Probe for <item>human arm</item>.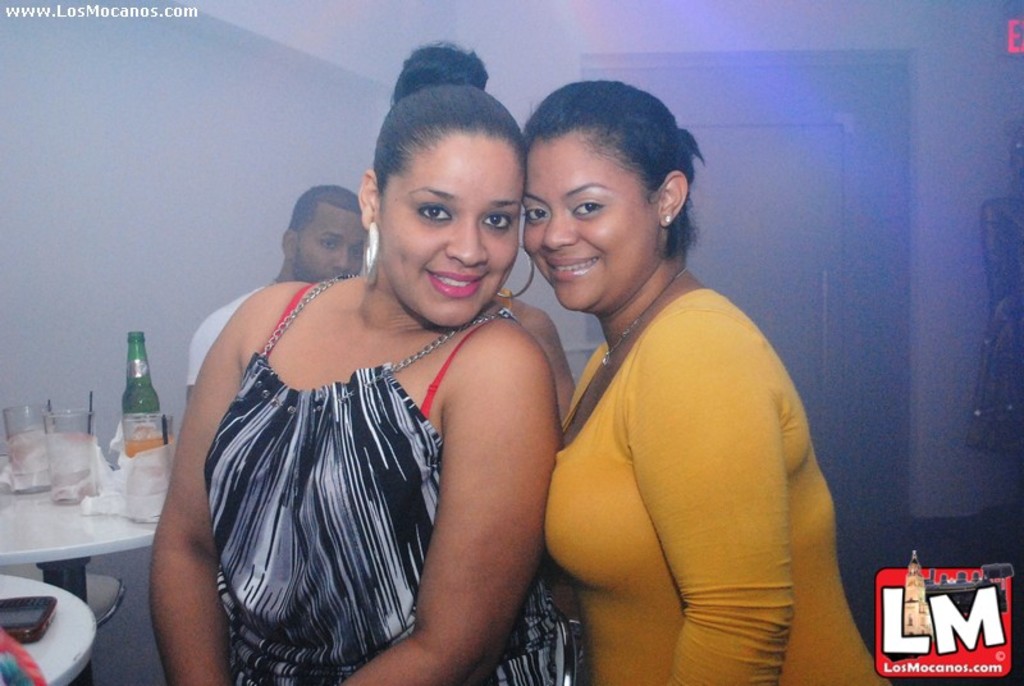
Probe result: 479:299:570:427.
